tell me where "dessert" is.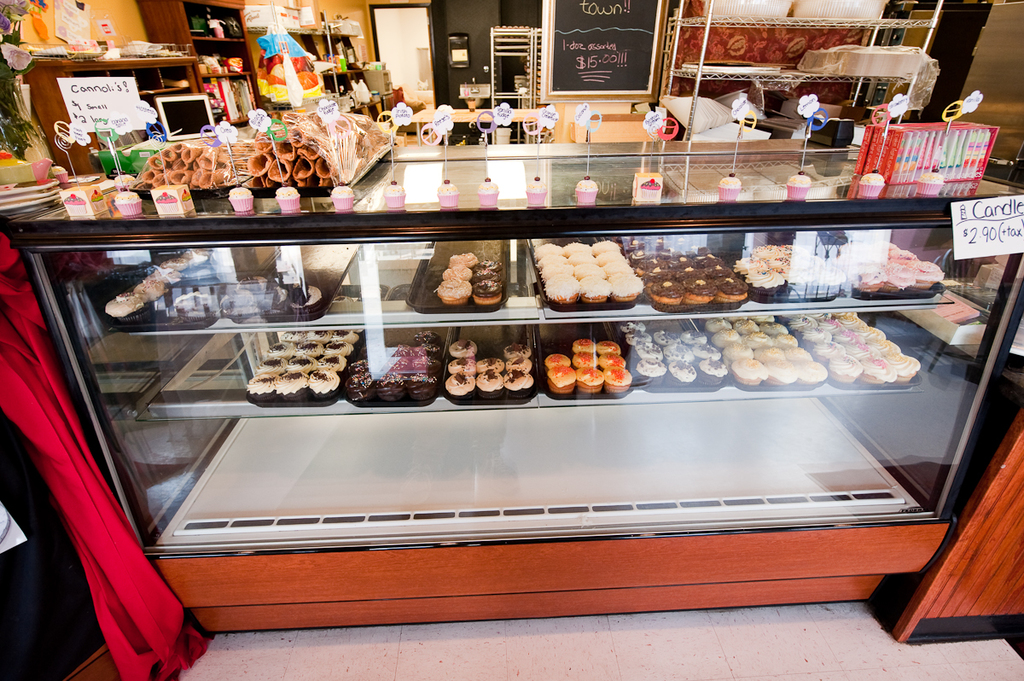
"dessert" is at rect(1, 149, 44, 187).
